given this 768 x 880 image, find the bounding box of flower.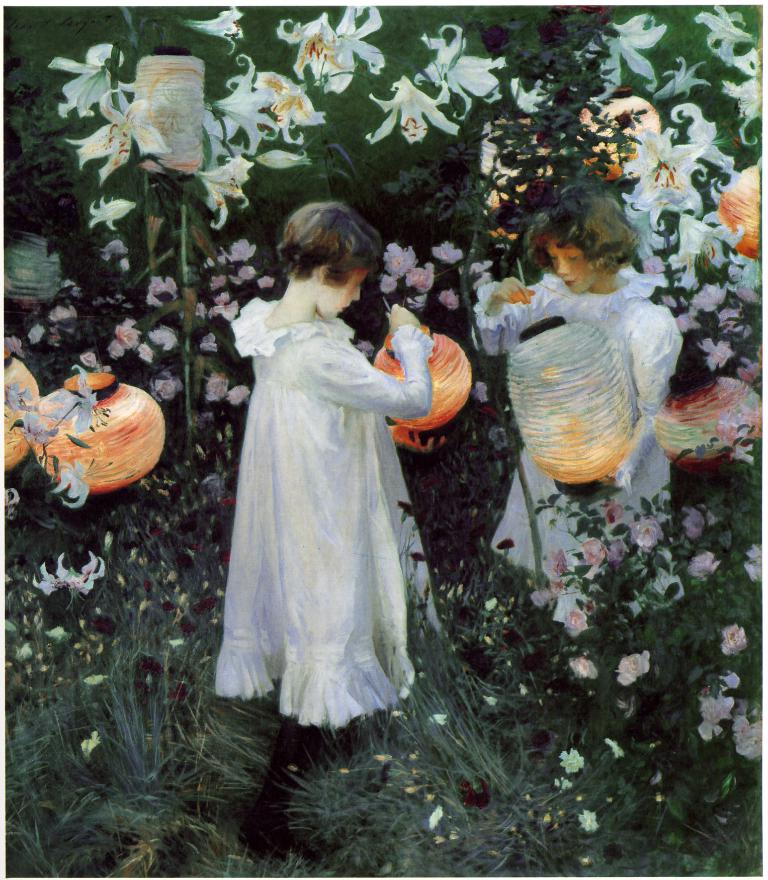
(x1=722, y1=625, x2=745, y2=659).
